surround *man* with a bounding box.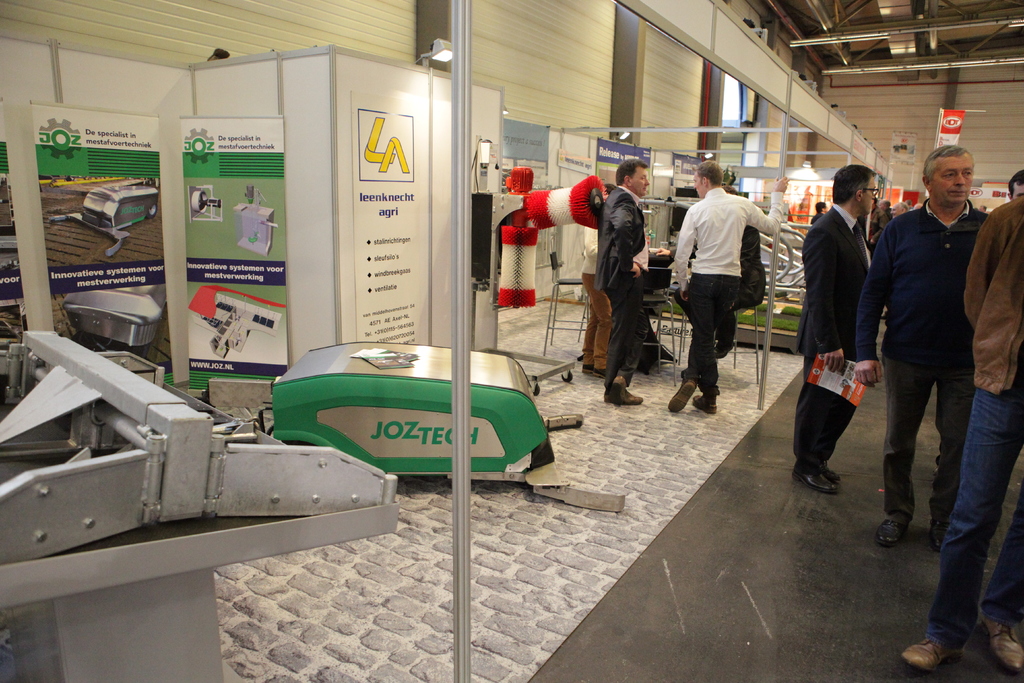
856:144:989:555.
